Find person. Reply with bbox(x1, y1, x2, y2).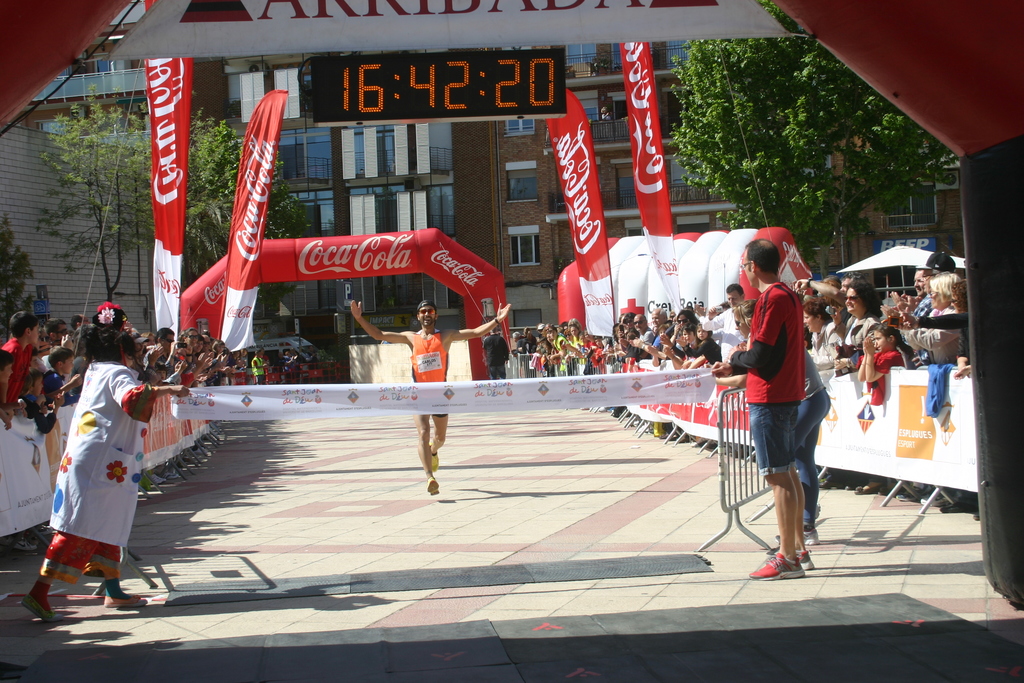
bbox(623, 315, 654, 352).
